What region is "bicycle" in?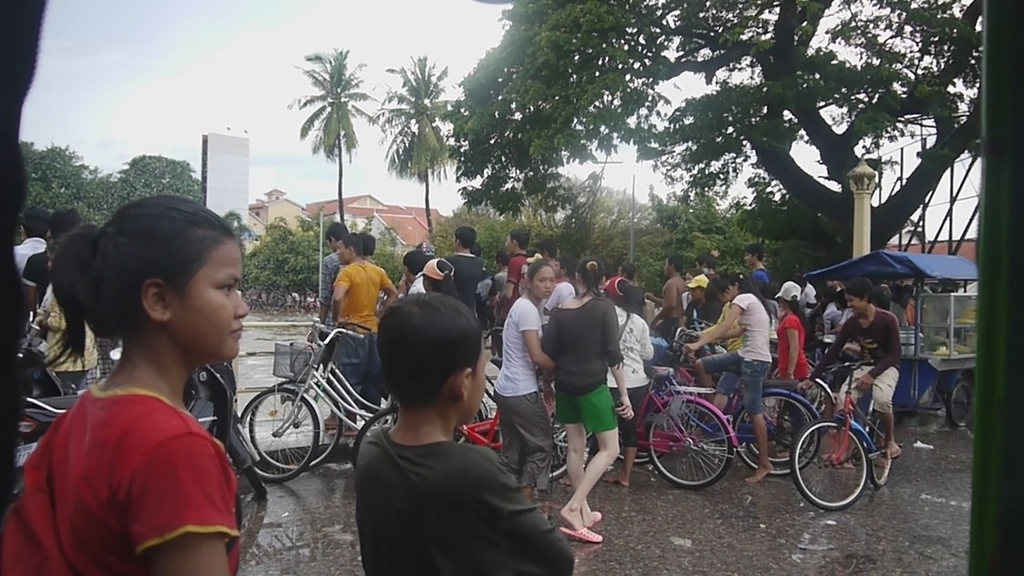
[239, 329, 402, 481].
